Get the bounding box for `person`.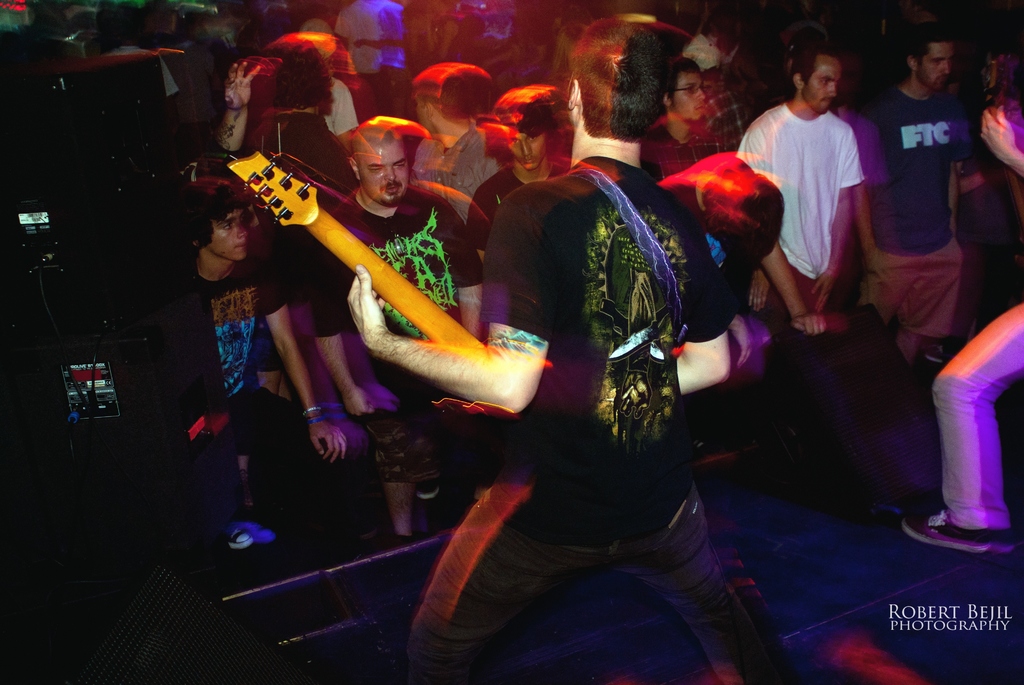
(left=460, top=81, right=579, bottom=269).
